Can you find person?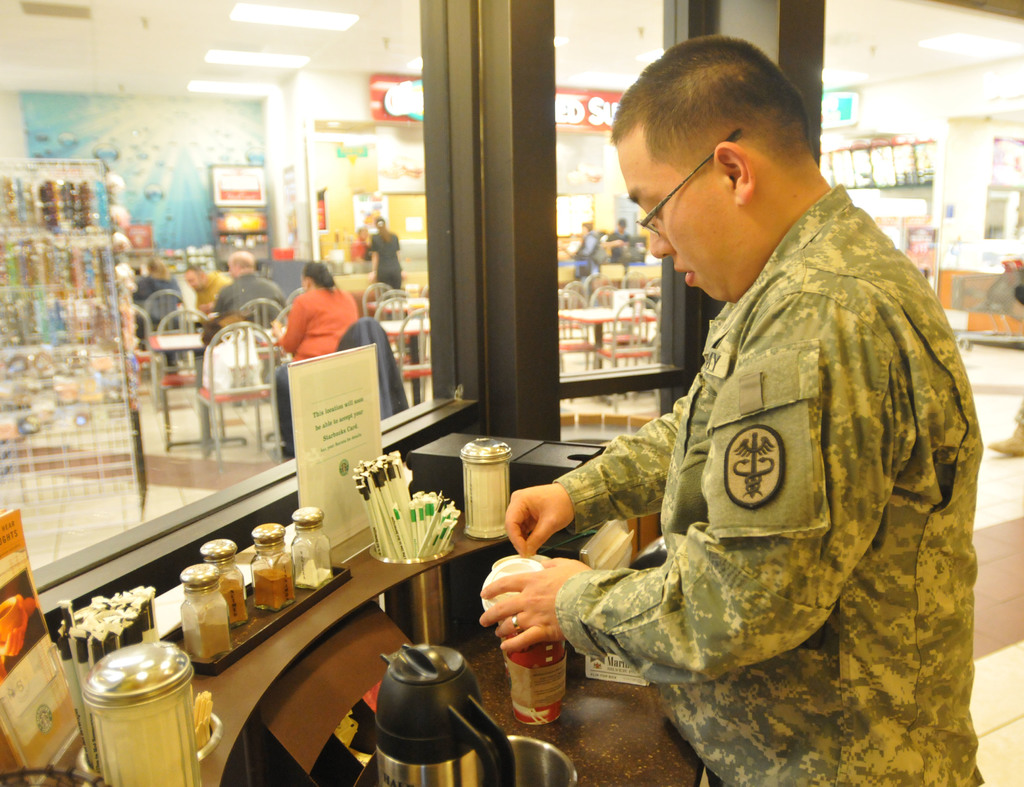
Yes, bounding box: pyautogui.locateOnScreen(269, 263, 355, 458).
